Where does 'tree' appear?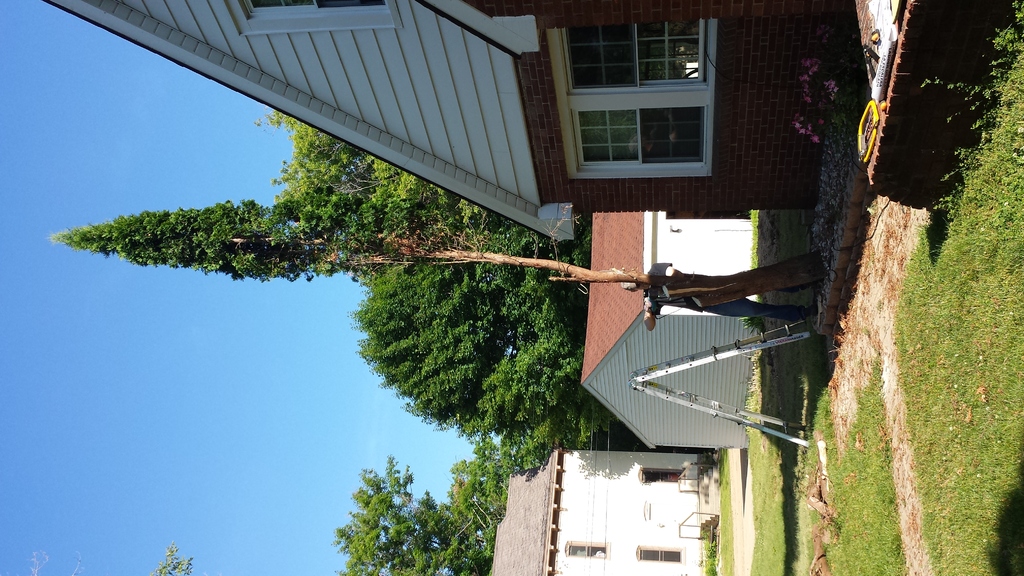
Appears at Rect(329, 452, 490, 563).
